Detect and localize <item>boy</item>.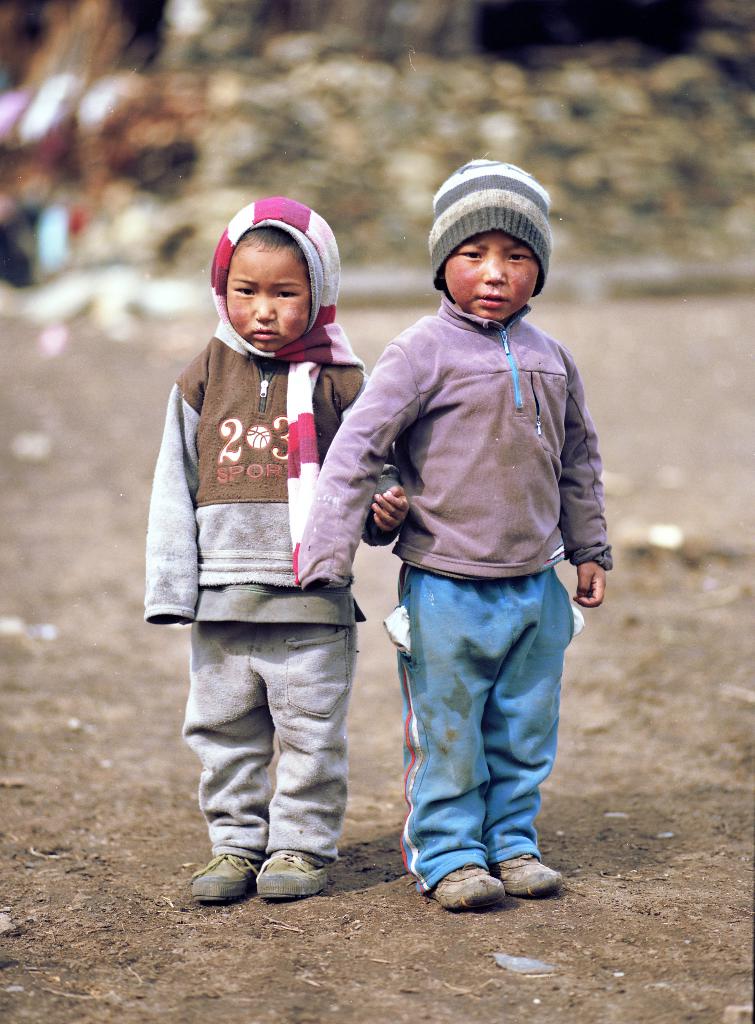
Localized at {"x1": 294, "y1": 154, "x2": 615, "y2": 910}.
